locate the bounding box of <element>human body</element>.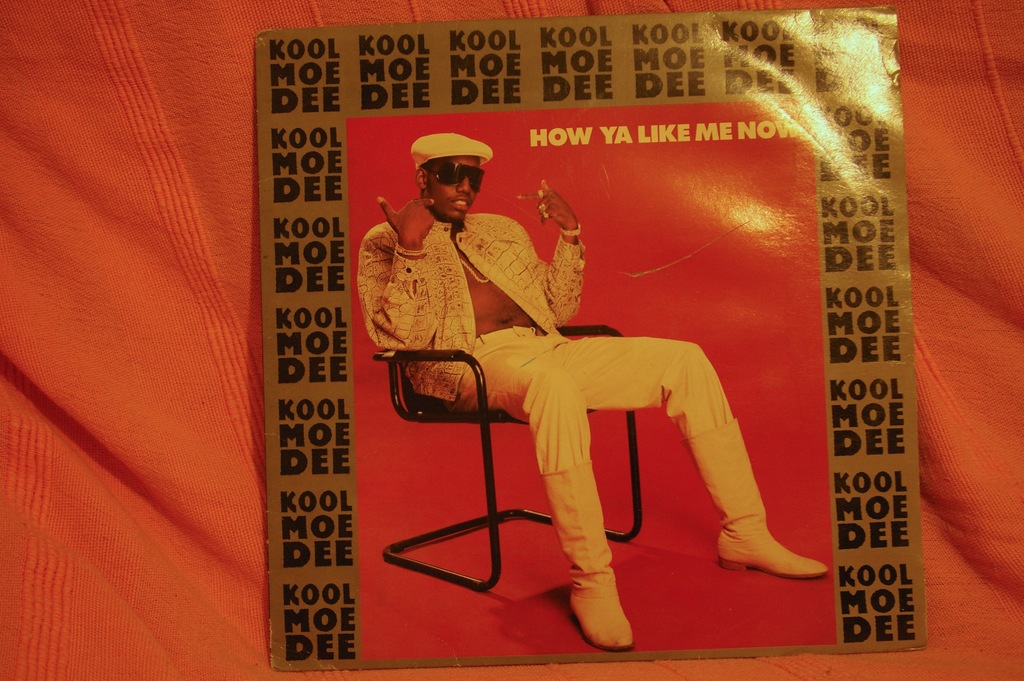
Bounding box: 409,179,780,634.
